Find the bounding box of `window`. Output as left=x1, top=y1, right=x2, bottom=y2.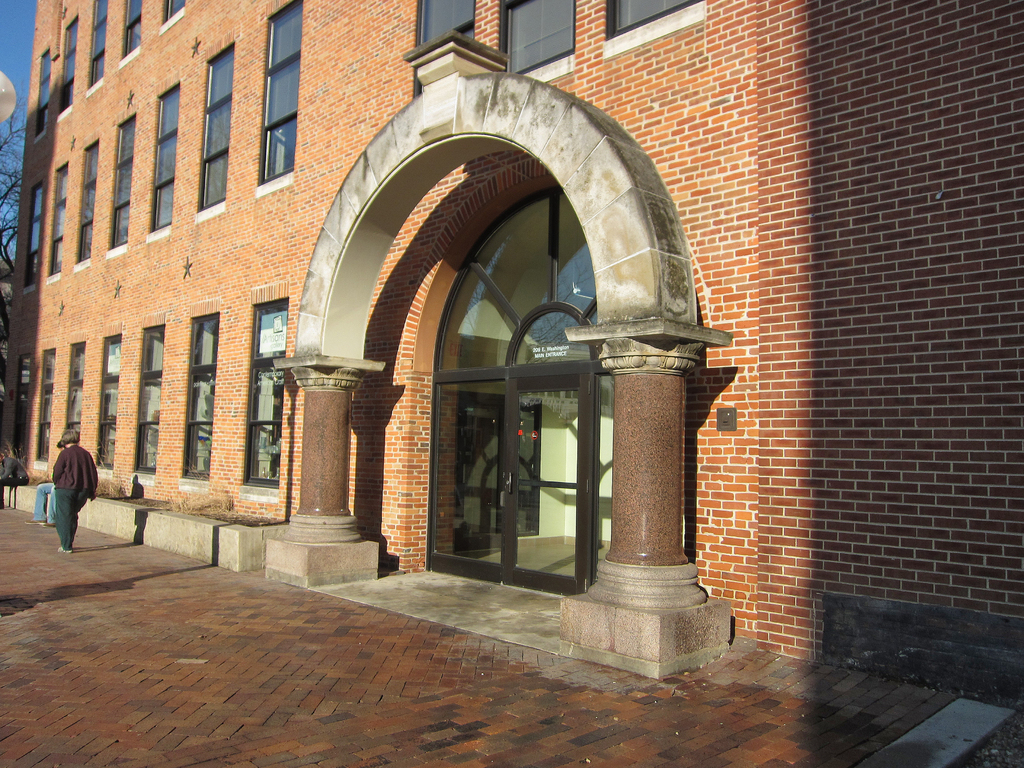
left=84, top=0, right=113, bottom=98.
